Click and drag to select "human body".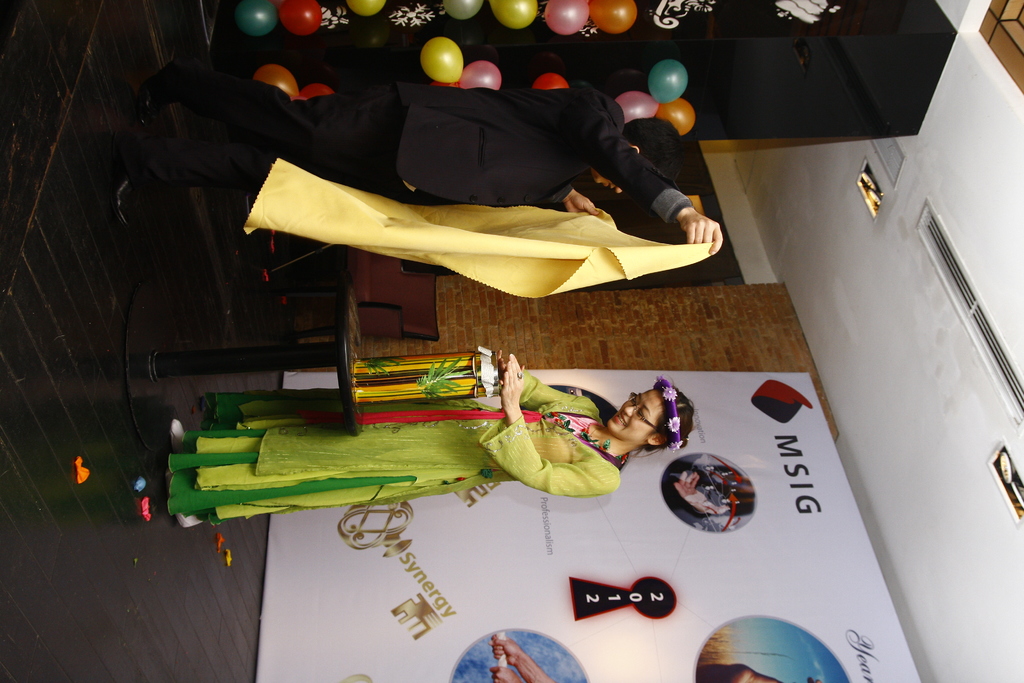
Selection: locate(150, 74, 728, 279).
